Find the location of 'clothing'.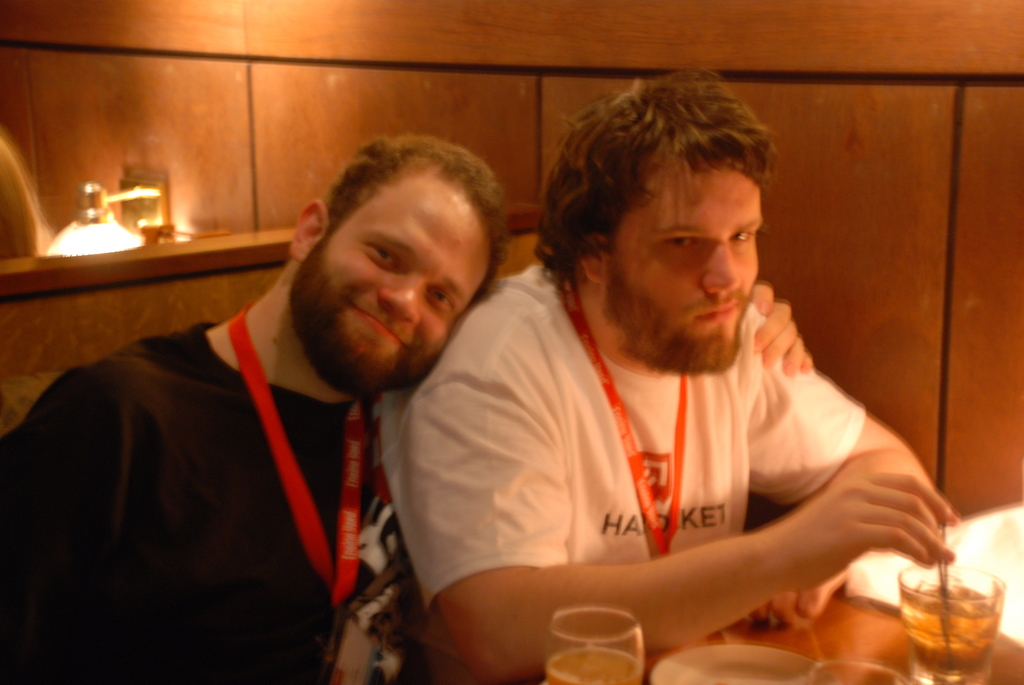
Location: (379,253,871,682).
